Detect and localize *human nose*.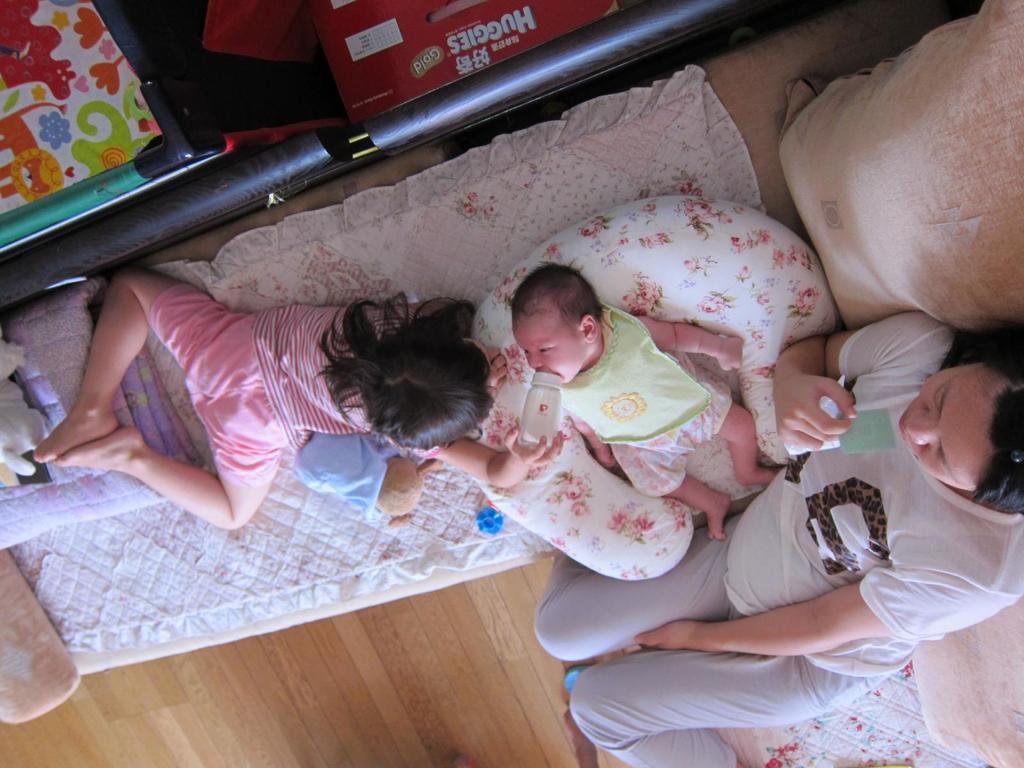
Localized at rect(903, 400, 943, 451).
